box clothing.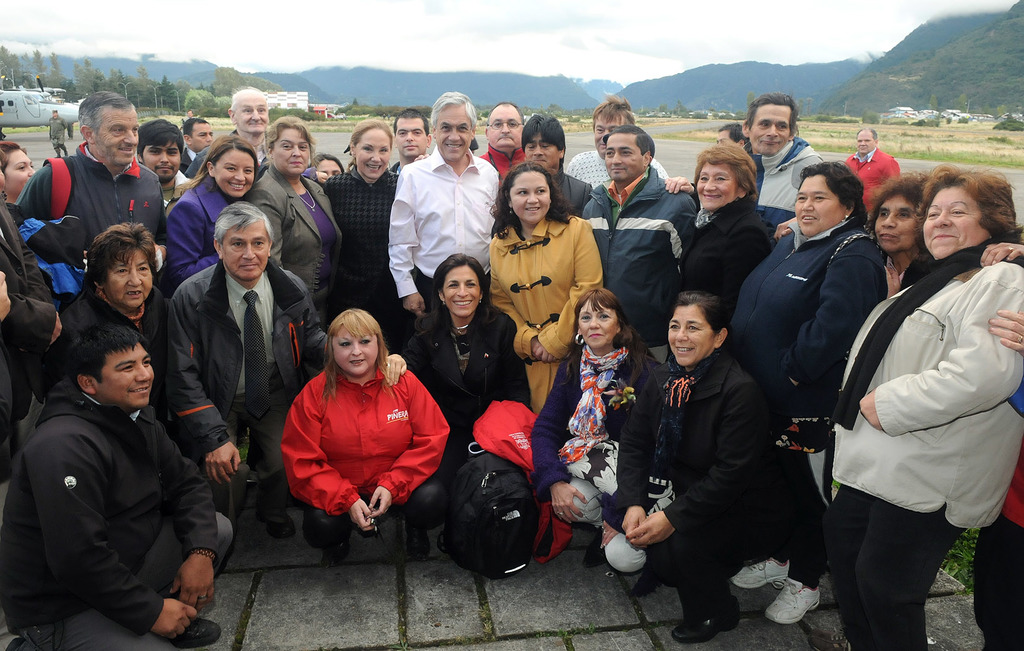
[755,134,816,243].
